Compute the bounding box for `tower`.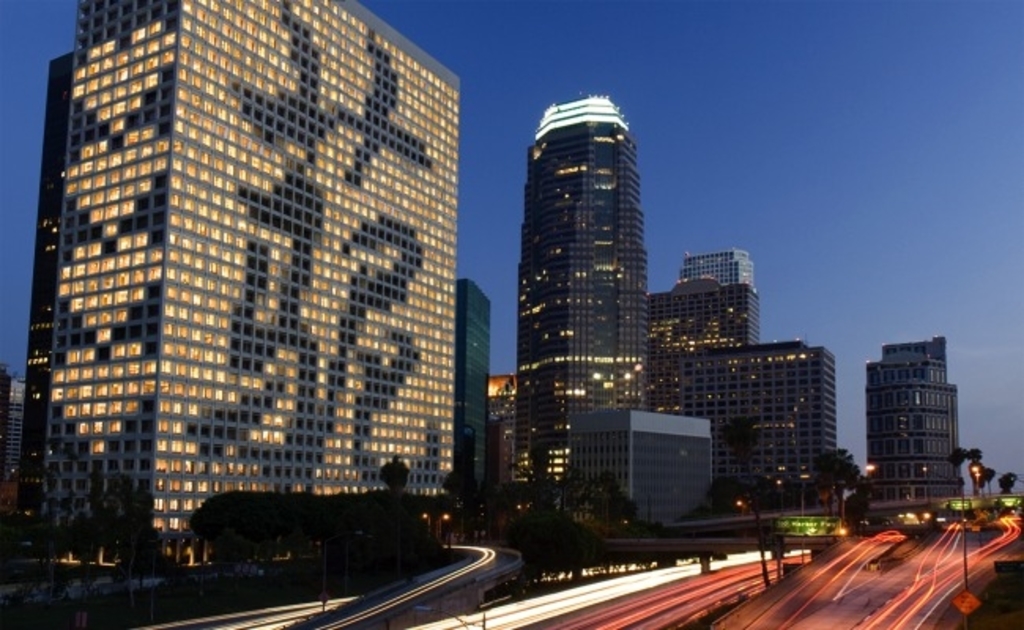
(x1=638, y1=254, x2=821, y2=543).
